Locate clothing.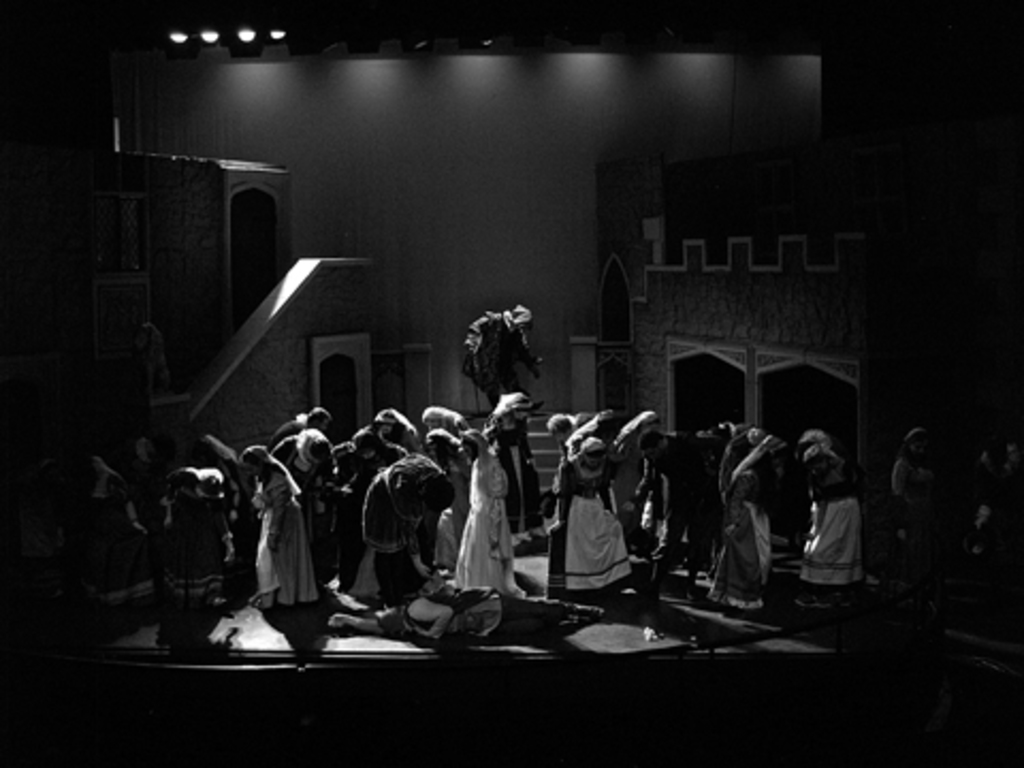
Bounding box: [x1=337, y1=595, x2=599, y2=649].
